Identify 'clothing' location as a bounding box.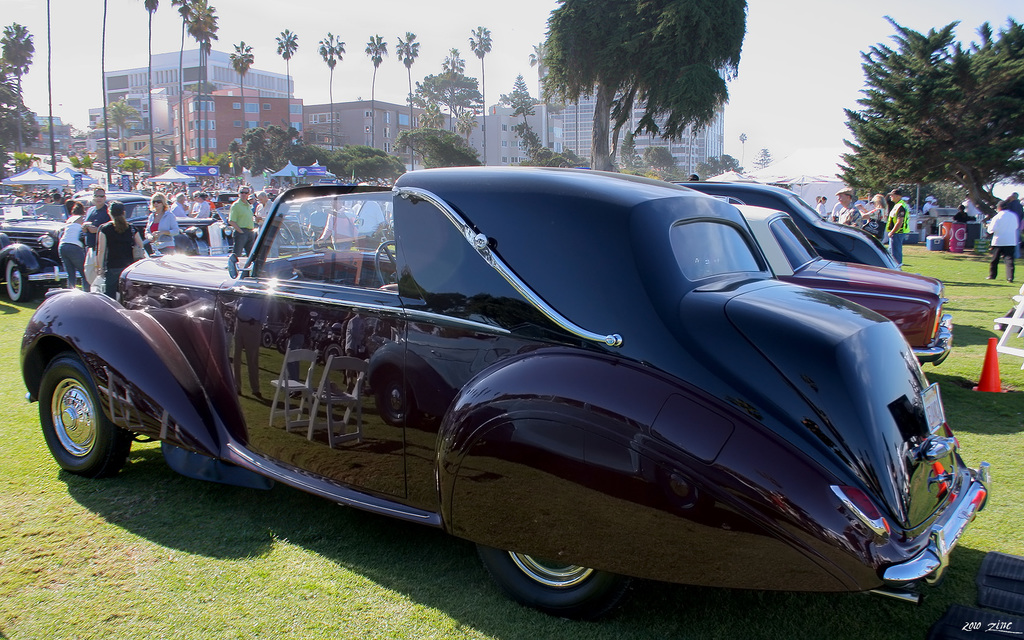
56 215 90 297.
